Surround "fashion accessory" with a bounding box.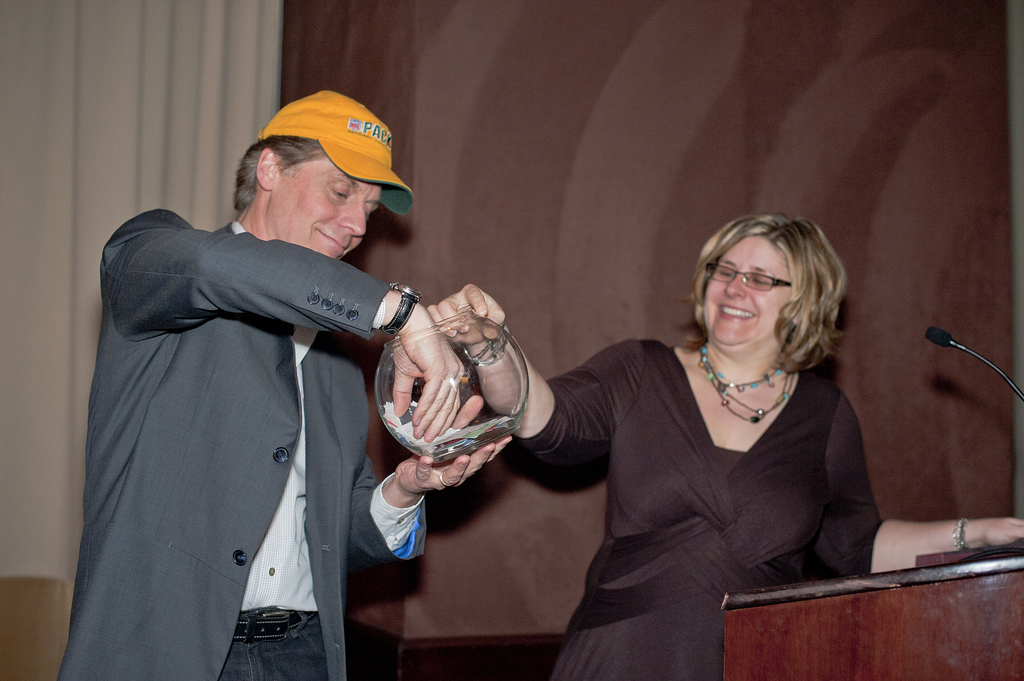
Rect(698, 342, 797, 425).
